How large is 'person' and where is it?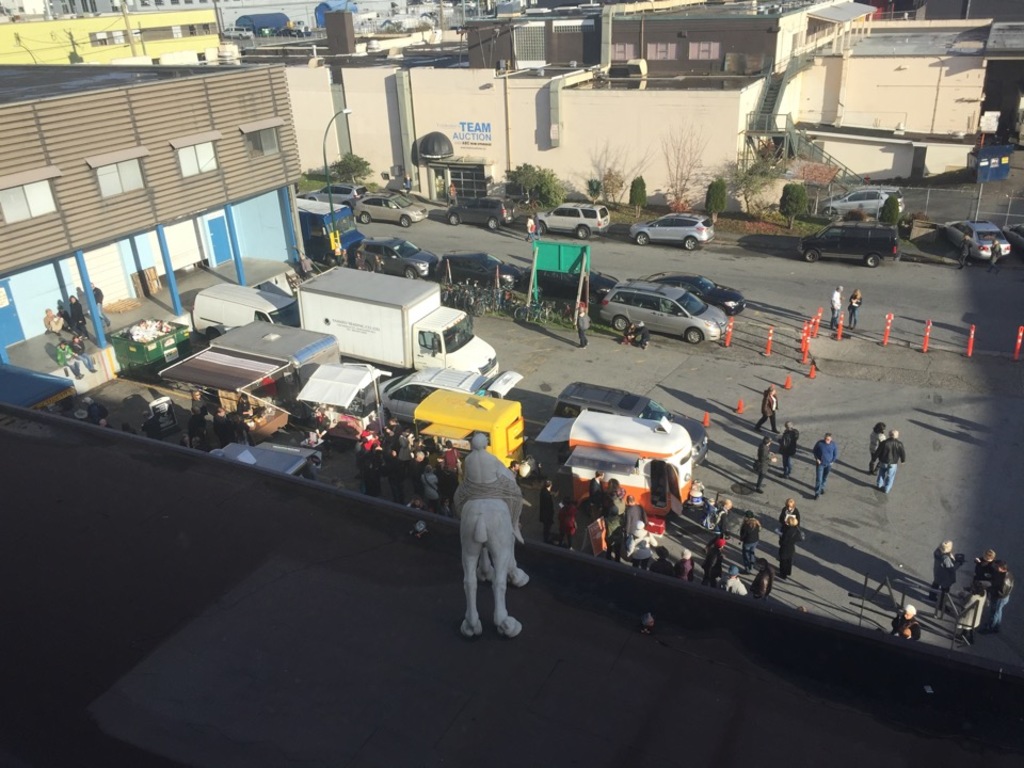
Bounding box: x1=988 y1=238 x2=1001 y2=271.
